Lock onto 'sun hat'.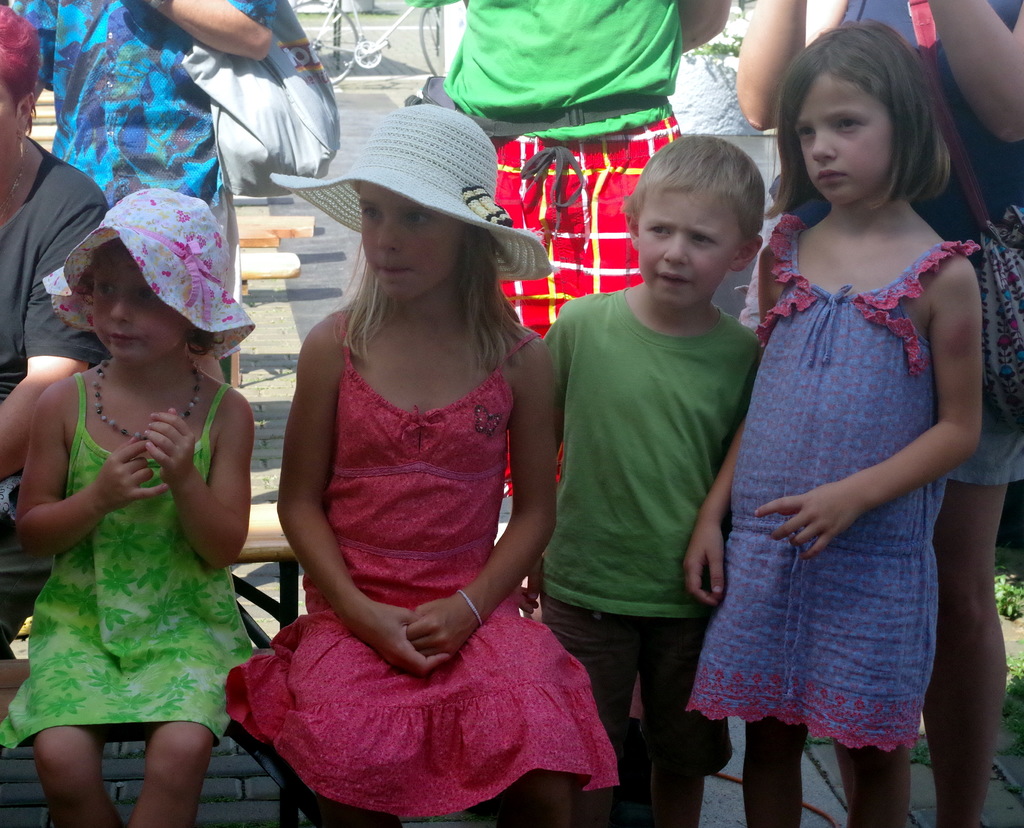
Locked: x1=257 y1=103 x2=557 y2=294.
